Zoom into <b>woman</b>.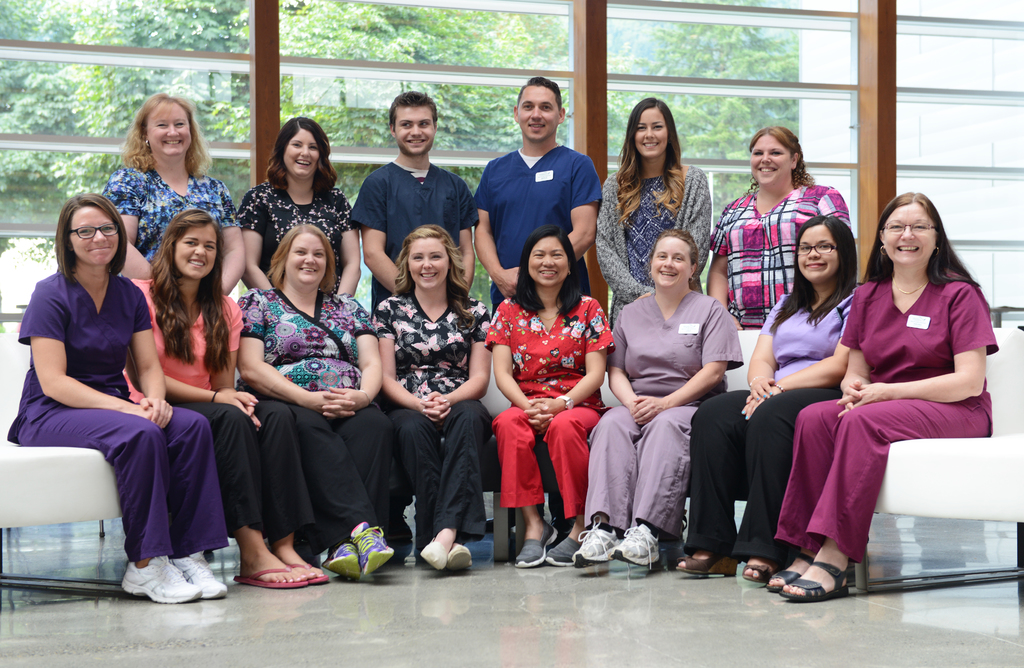
Zoom target: [758,191,996,615].
